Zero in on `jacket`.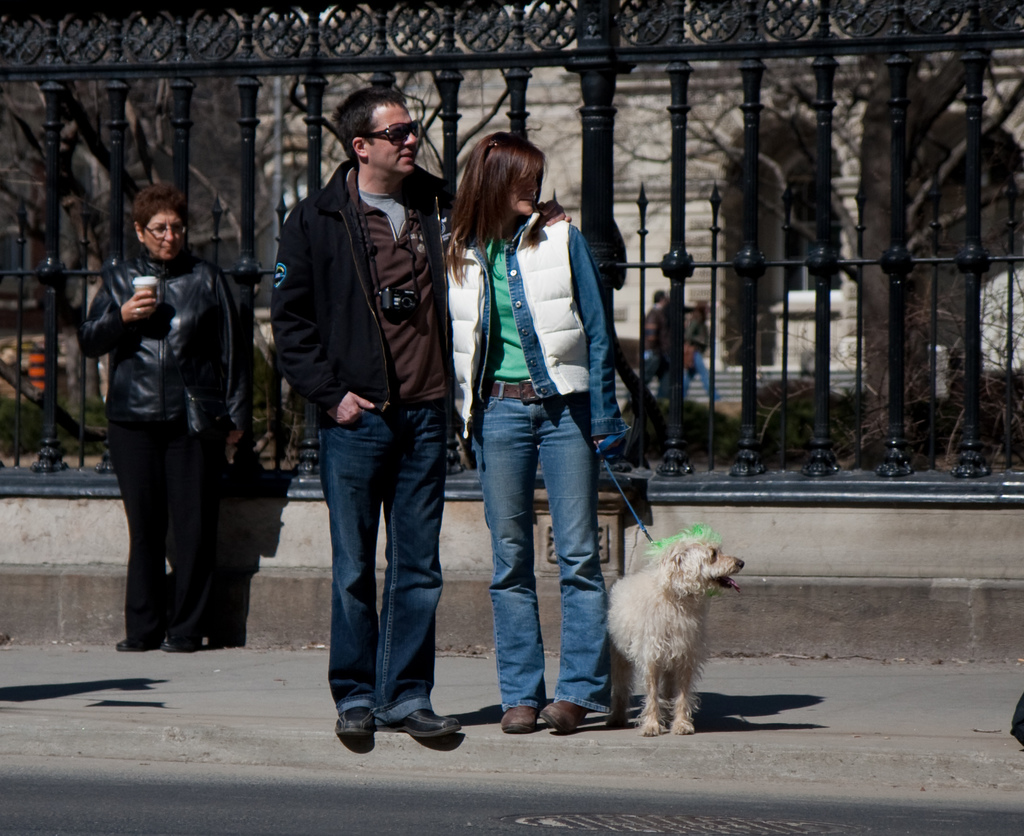
Zeroed in: [left=259, top=133, right=451, bottom=394].
